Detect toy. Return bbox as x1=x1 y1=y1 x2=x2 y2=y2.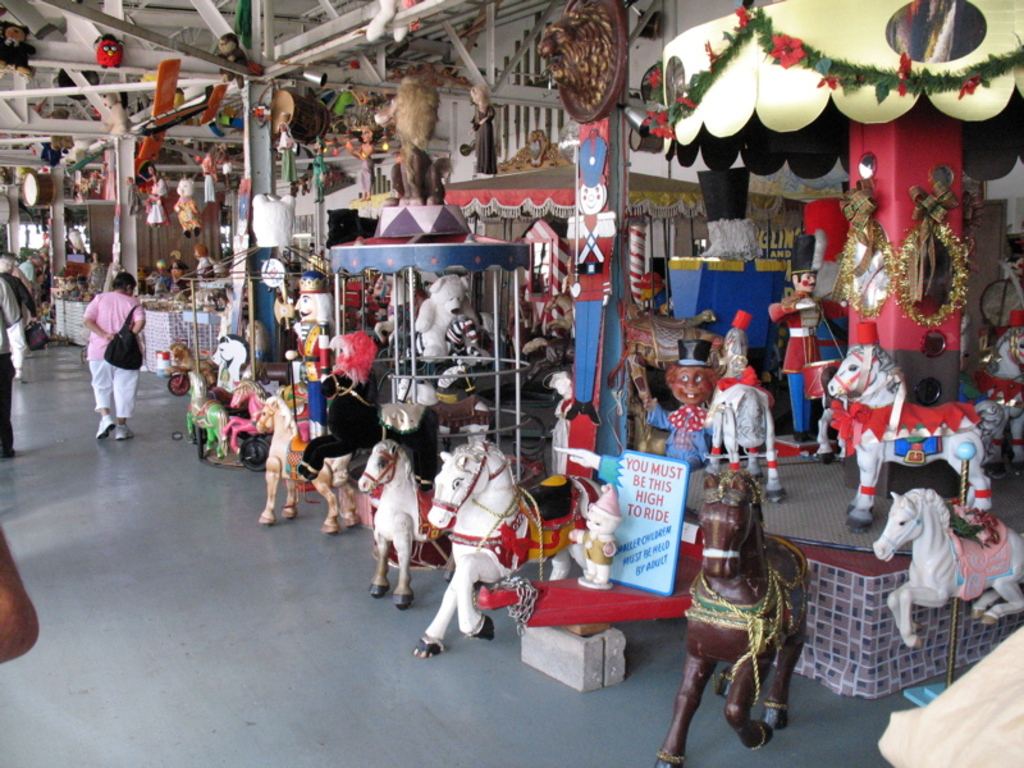
x1=412 y1=433 x2=634 y2=664.
